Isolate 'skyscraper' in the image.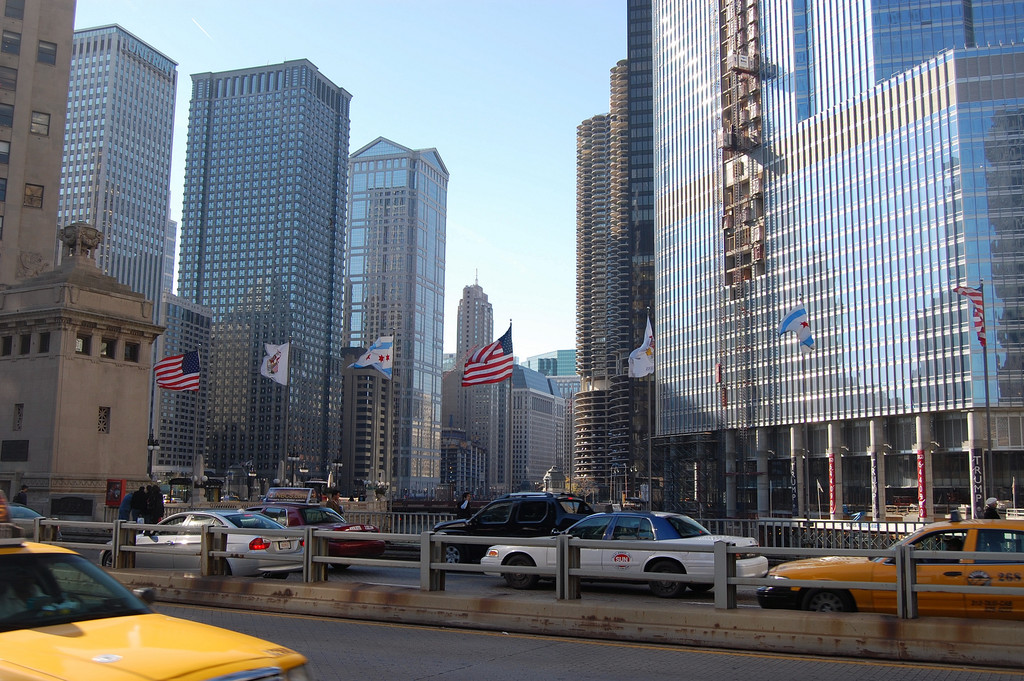
Isolated region: rect(172, 56, 344, 496).
